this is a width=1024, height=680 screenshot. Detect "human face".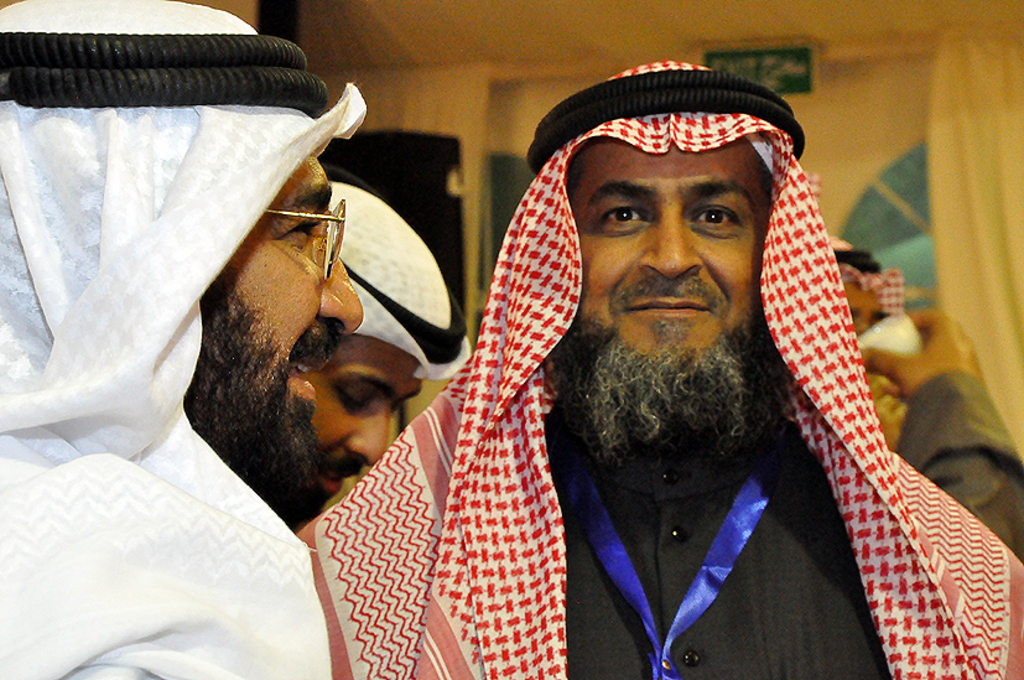
x1=581 y1=137 x2=773 y2=365.
